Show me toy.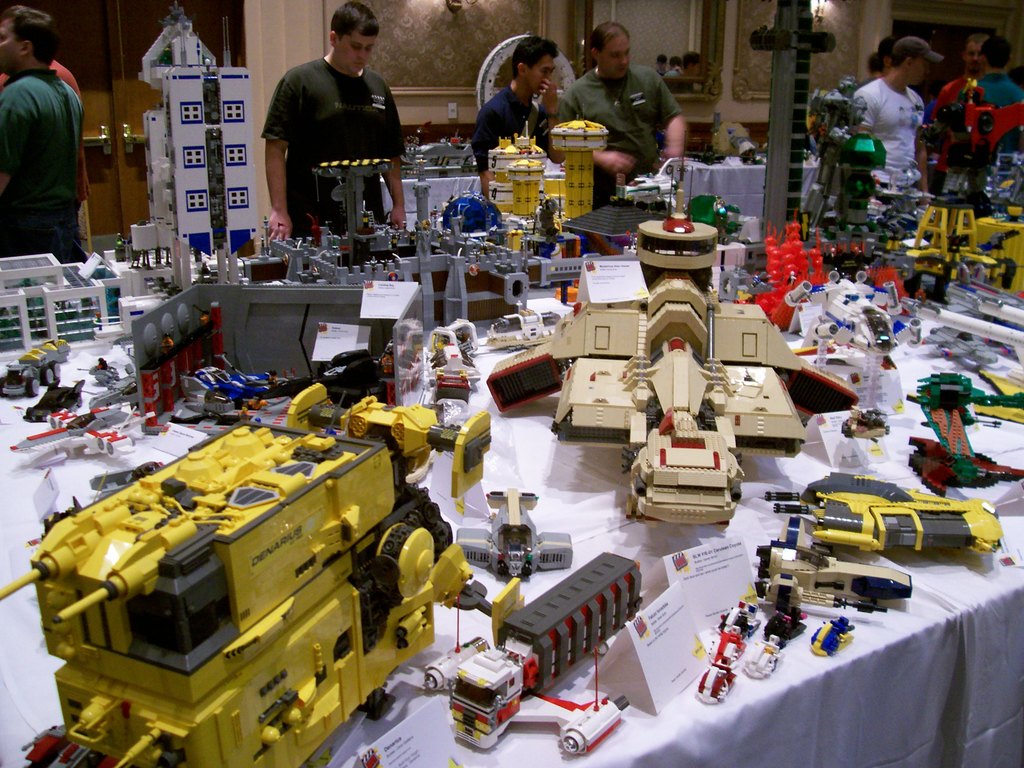
toy is here: <box>809,616,854,655</box>.
